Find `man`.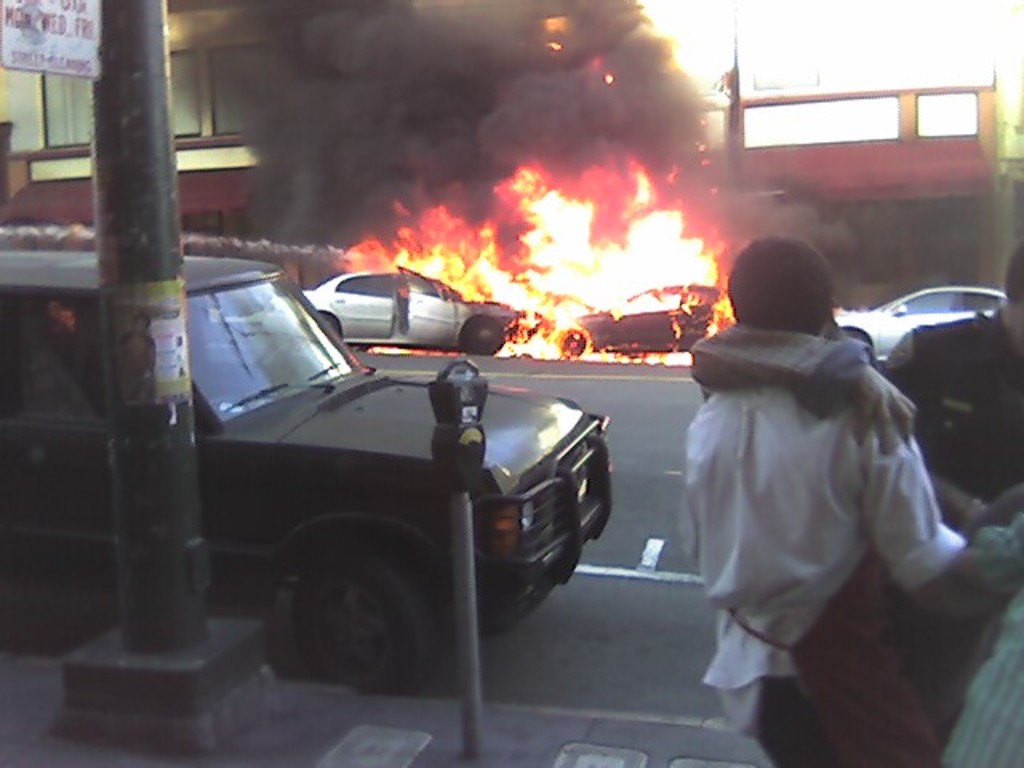
664, 227, 994, 766.
